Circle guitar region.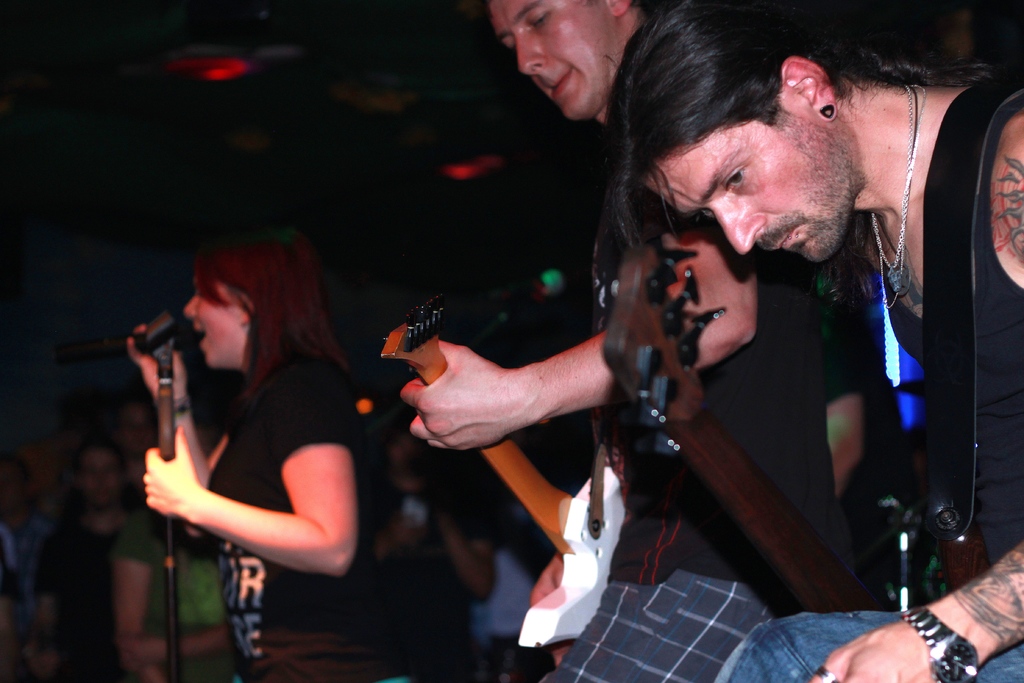
Region: box=[536, 220, 893, 618].
